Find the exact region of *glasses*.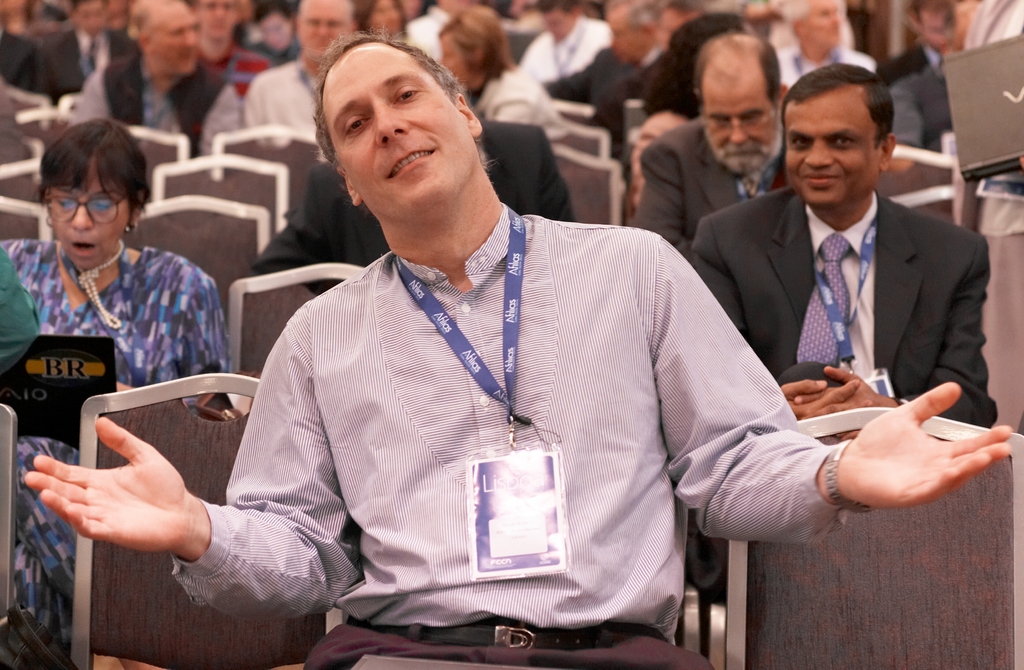
Exact region: 698/109/772/136.
